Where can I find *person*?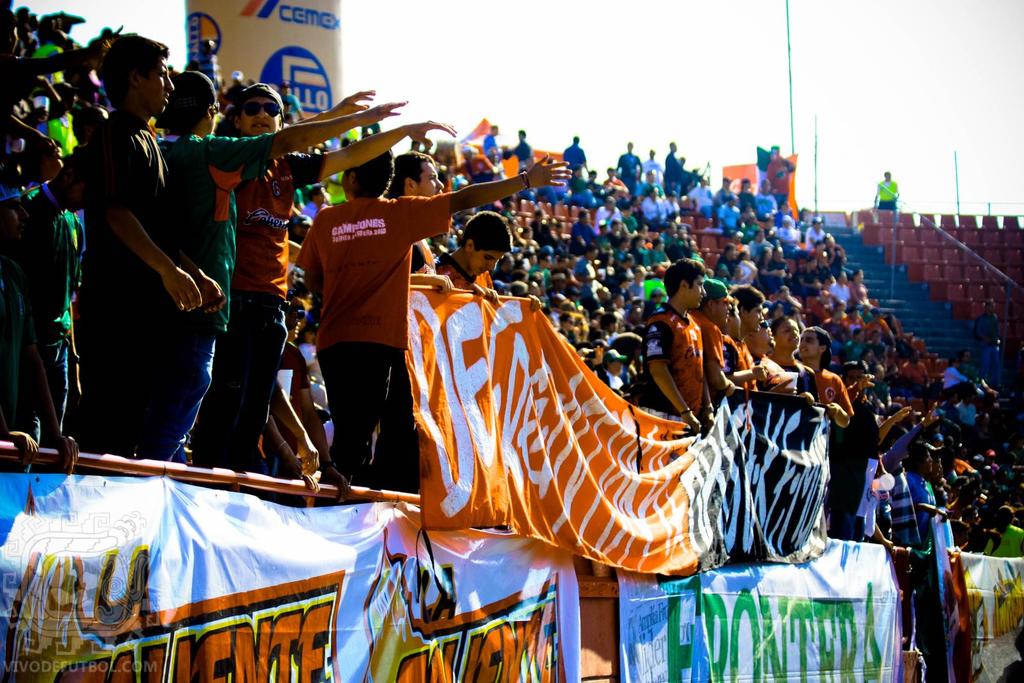
You can find it at select_region(296, 149, 577, 473).
